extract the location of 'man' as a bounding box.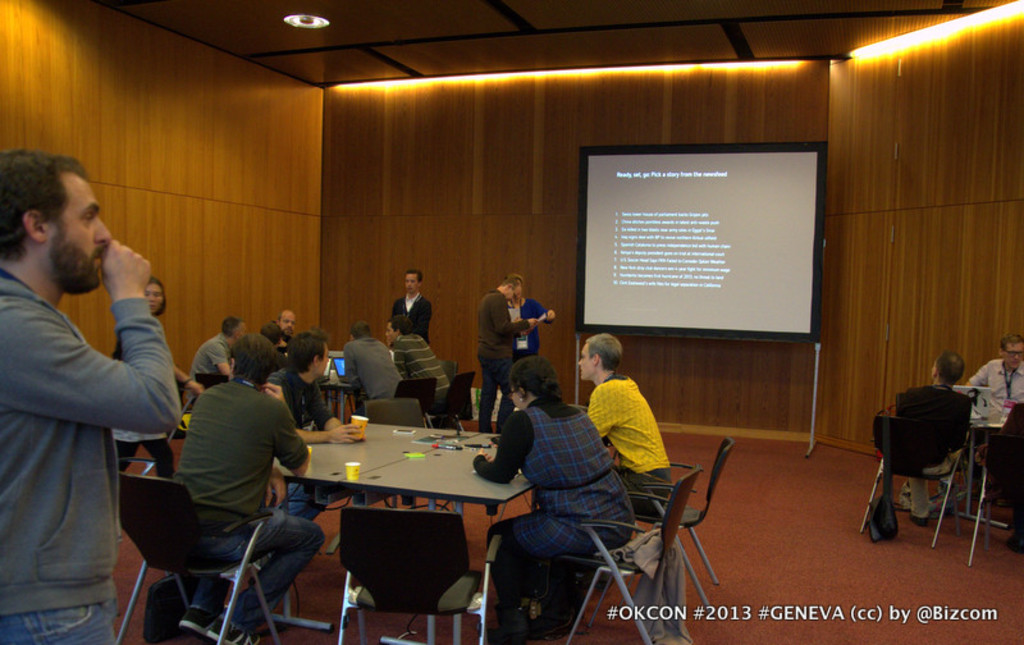
965 333 1023 425.
